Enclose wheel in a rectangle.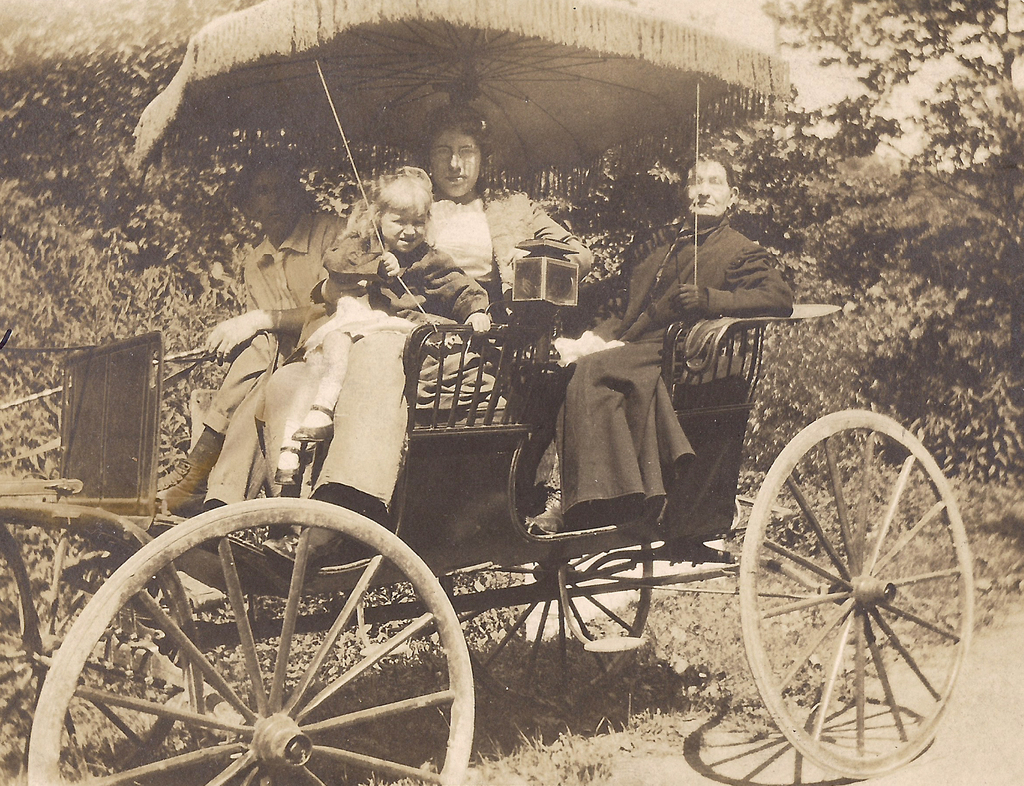
bbox=[435, 544, 650, 705].
